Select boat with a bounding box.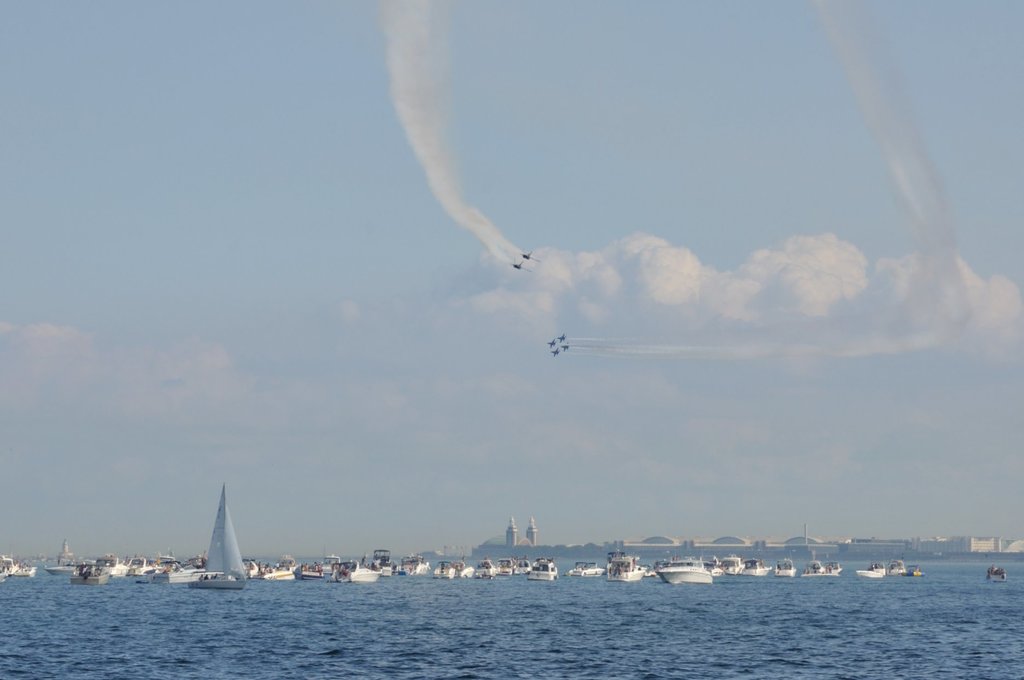
606 549 640 579.
